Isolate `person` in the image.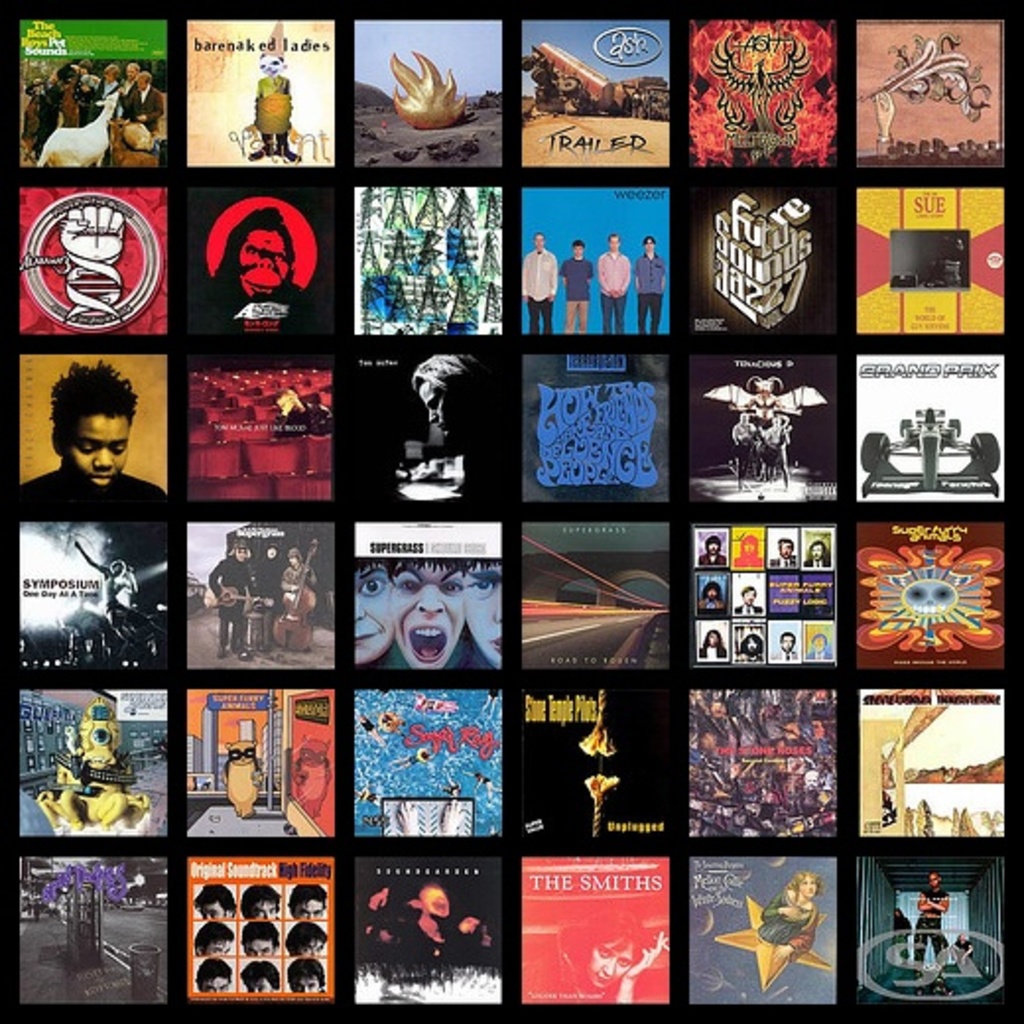
Isolated region: locate(22, 358, 161, 502).
